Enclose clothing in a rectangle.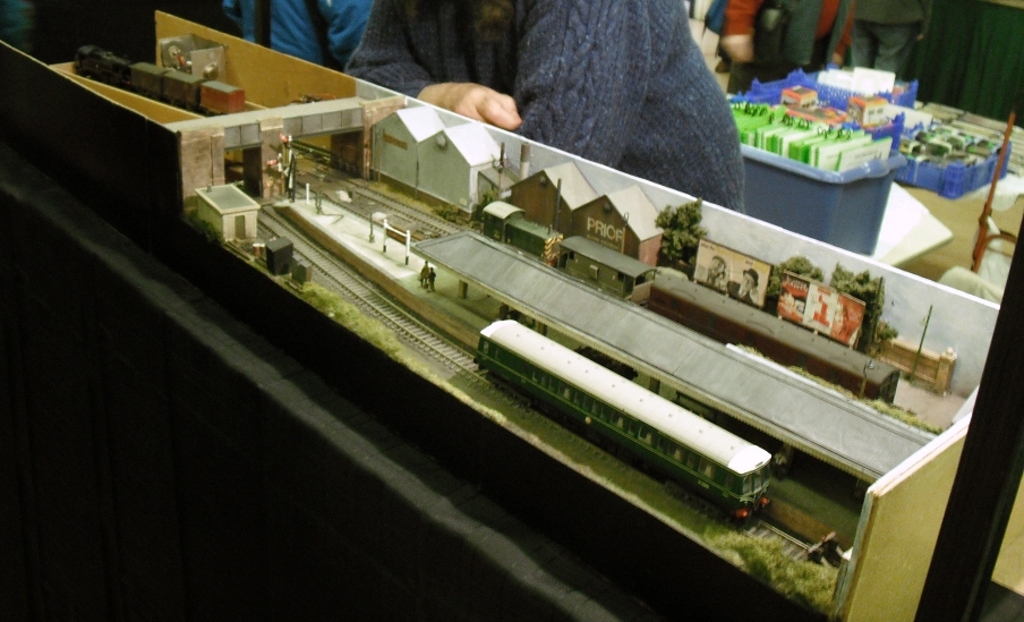
(722, 0, 855, 92).
